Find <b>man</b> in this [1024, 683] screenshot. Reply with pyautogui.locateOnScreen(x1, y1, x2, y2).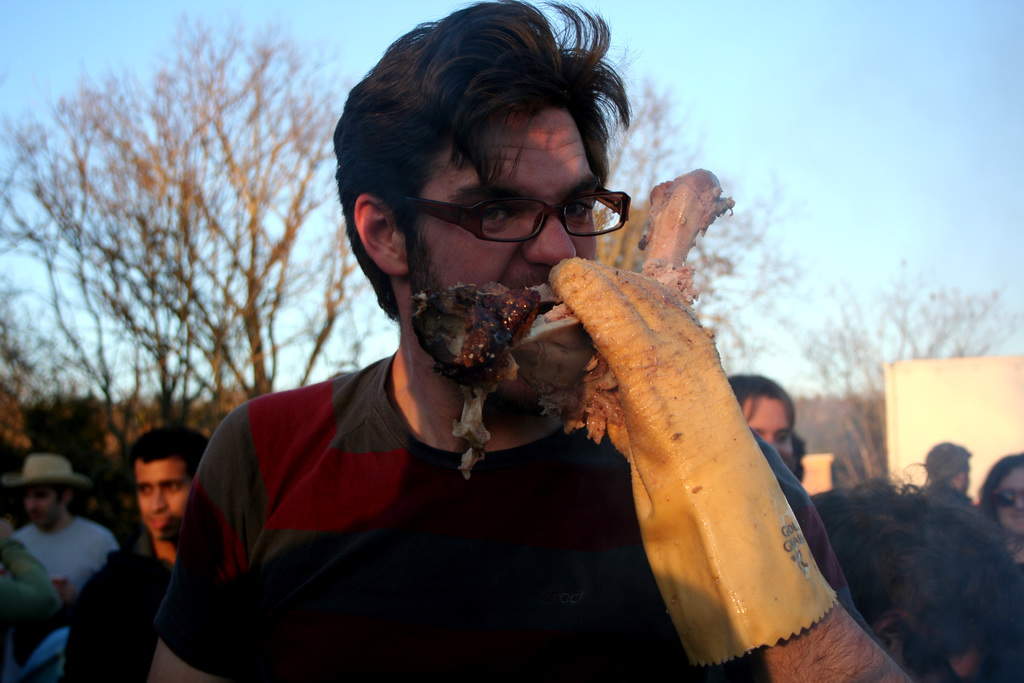
pyautogui.locateOnScreen(0, 522, 64, 682).
